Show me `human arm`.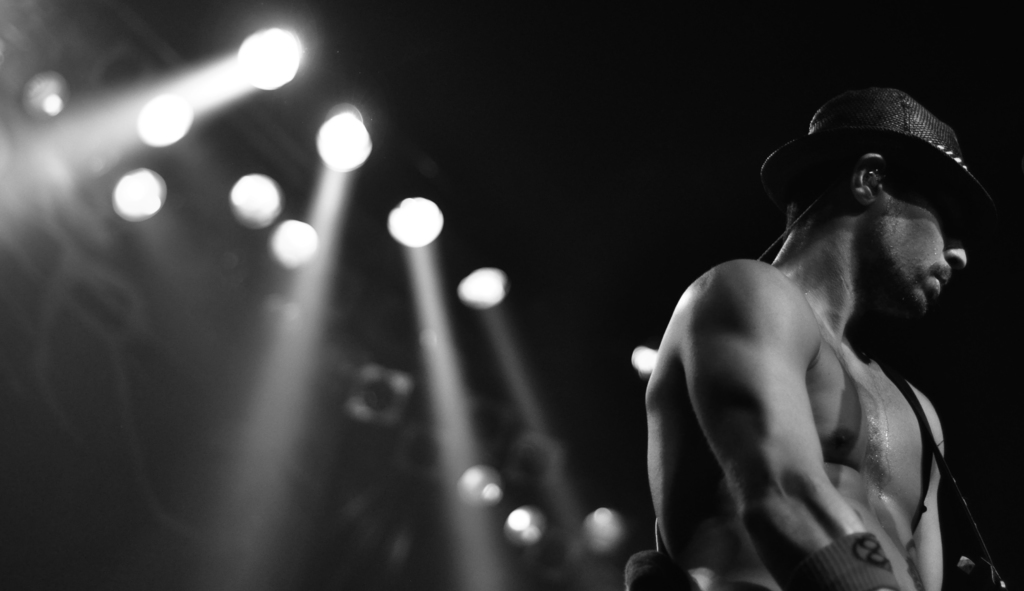
`human arm` is here: x1=620, y1=230, x2=856, y2=590.
